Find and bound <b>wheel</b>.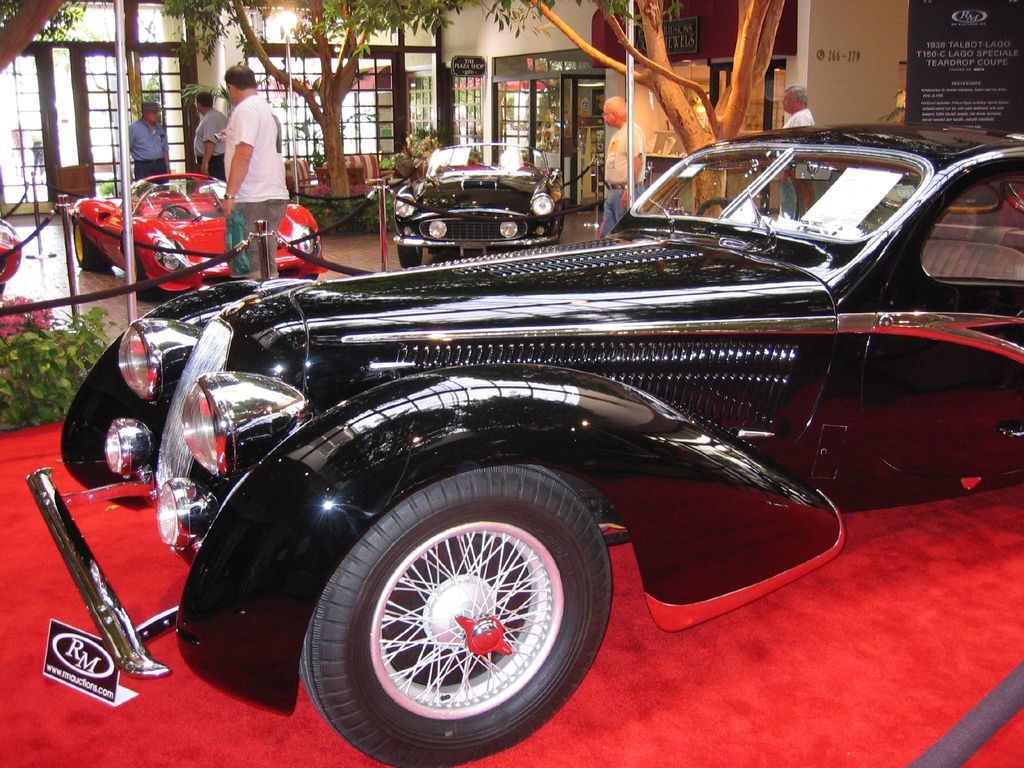
Bound: (393,244,424,269).
